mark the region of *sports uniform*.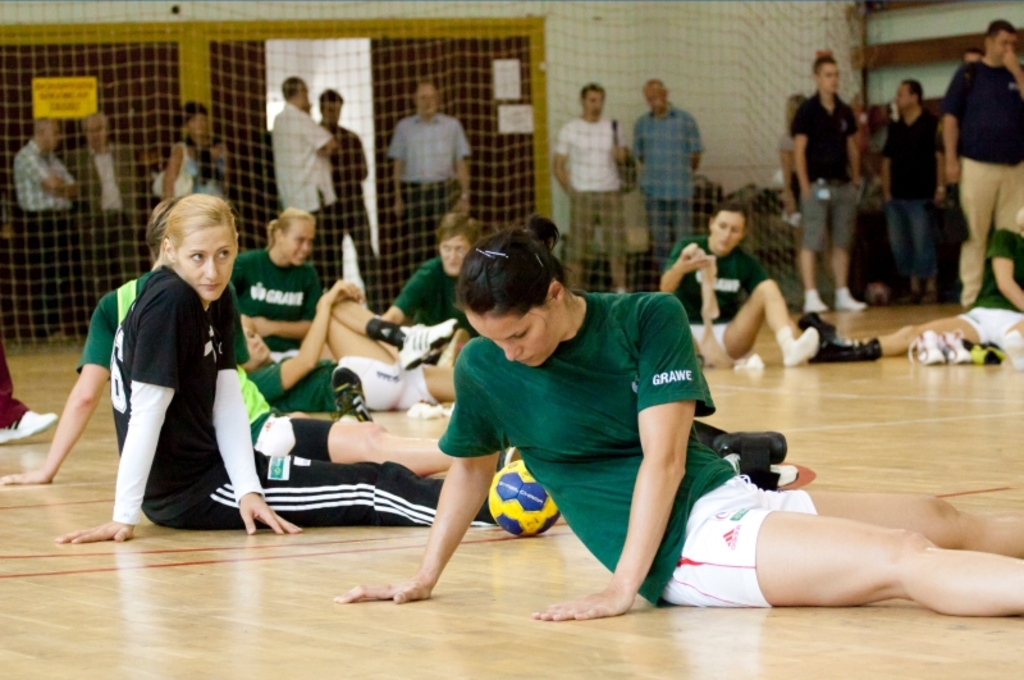
Region: <box>429,273,844,619</box>.
